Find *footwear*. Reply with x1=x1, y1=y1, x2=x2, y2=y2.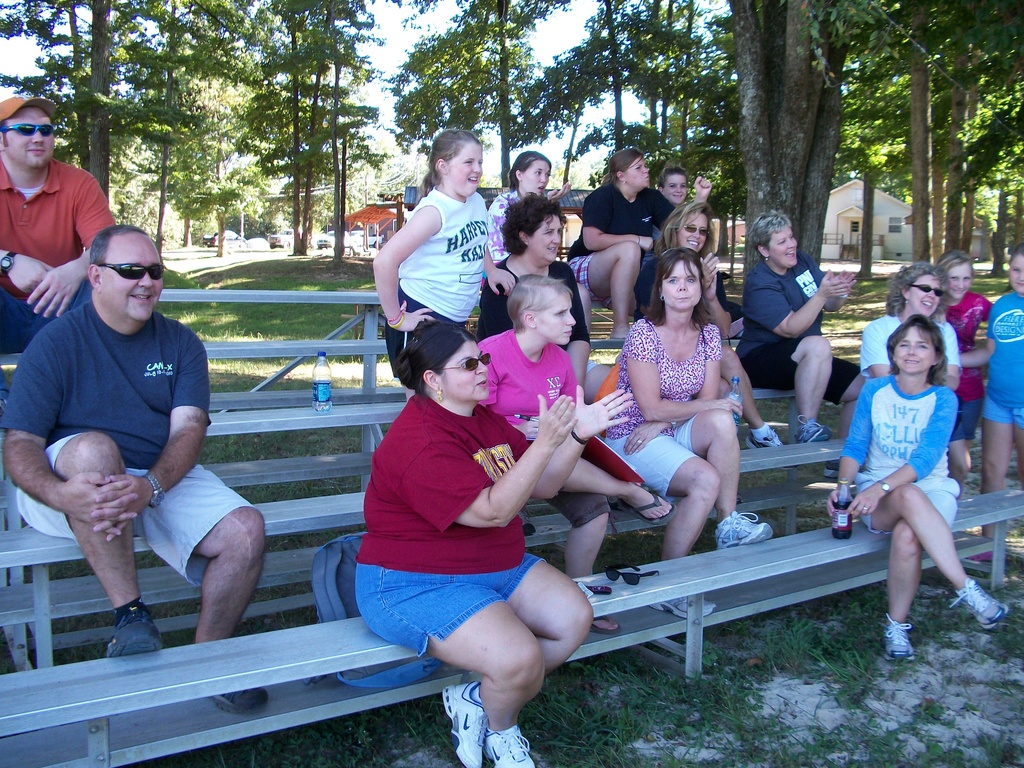
x1=968, y1=549, x2=993, y2=572.
